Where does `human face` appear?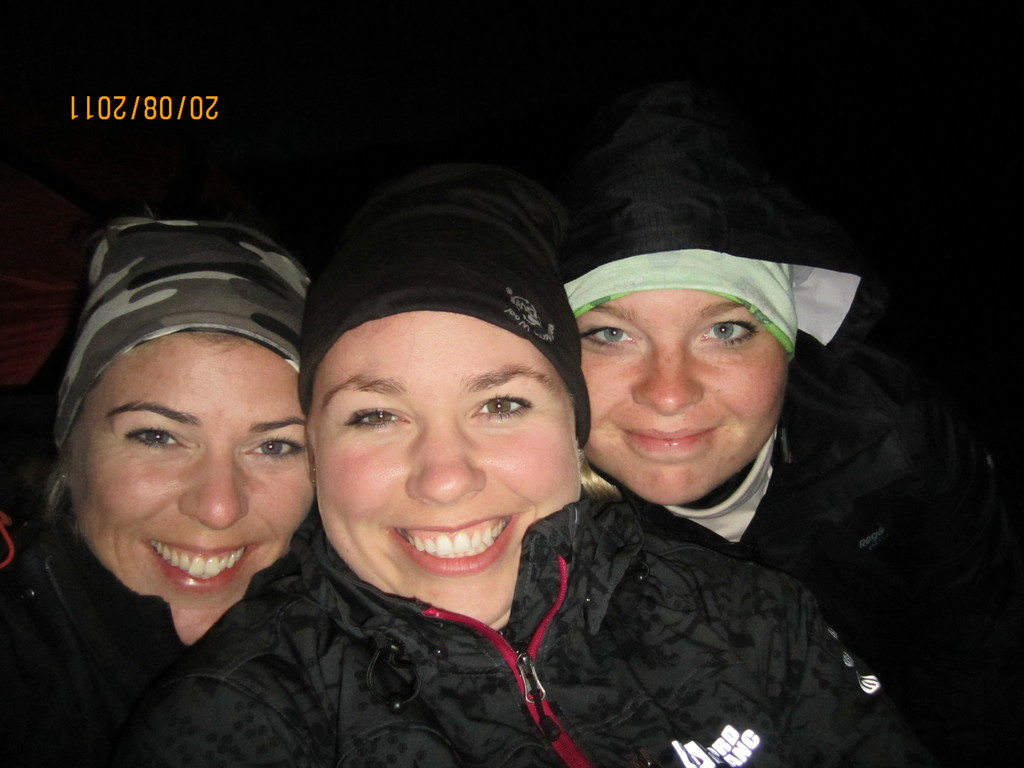
Appears at (left=308, top=309, right=583, bottom=628).
